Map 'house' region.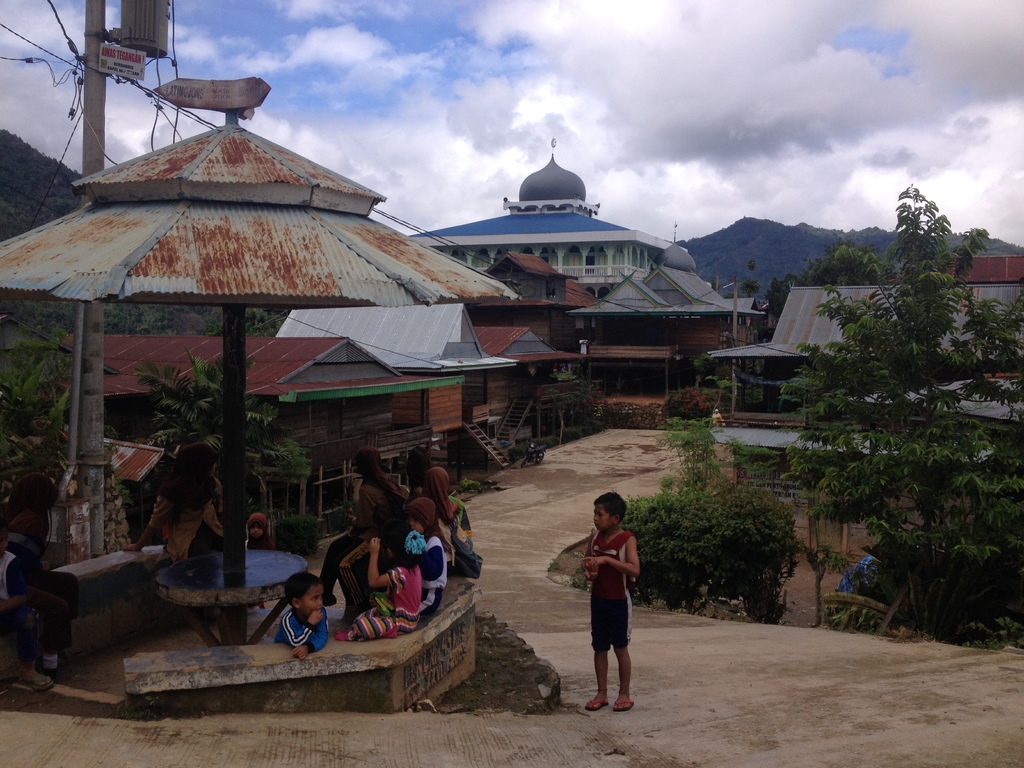
Mapped to <bbox>0, 85, 523, 522</bbox>.
